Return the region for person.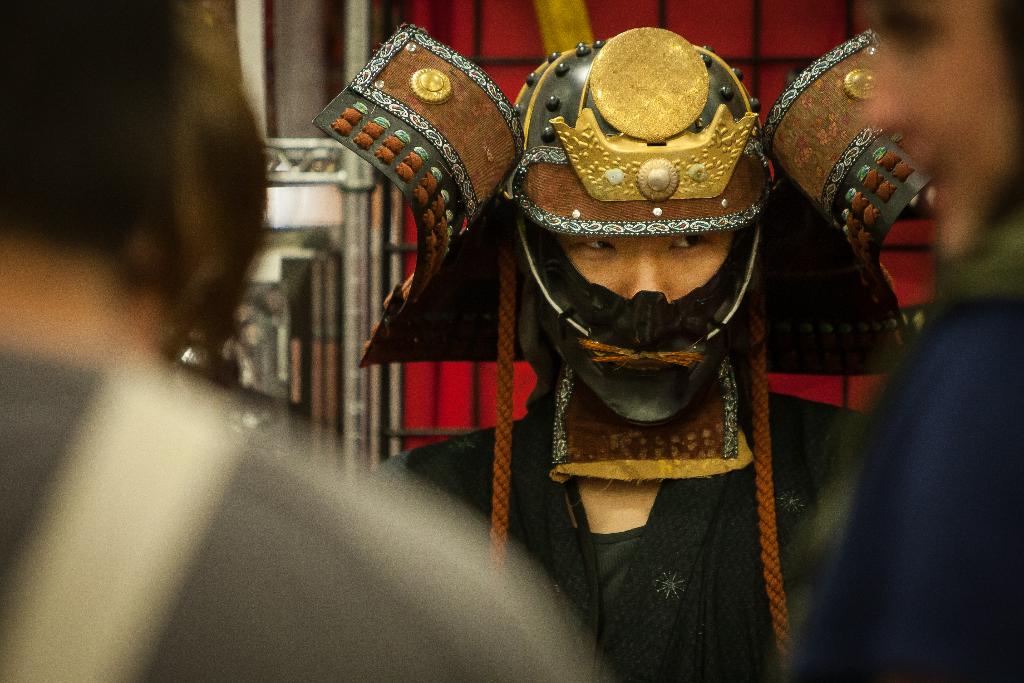
region(0, 1, 586, 682).
